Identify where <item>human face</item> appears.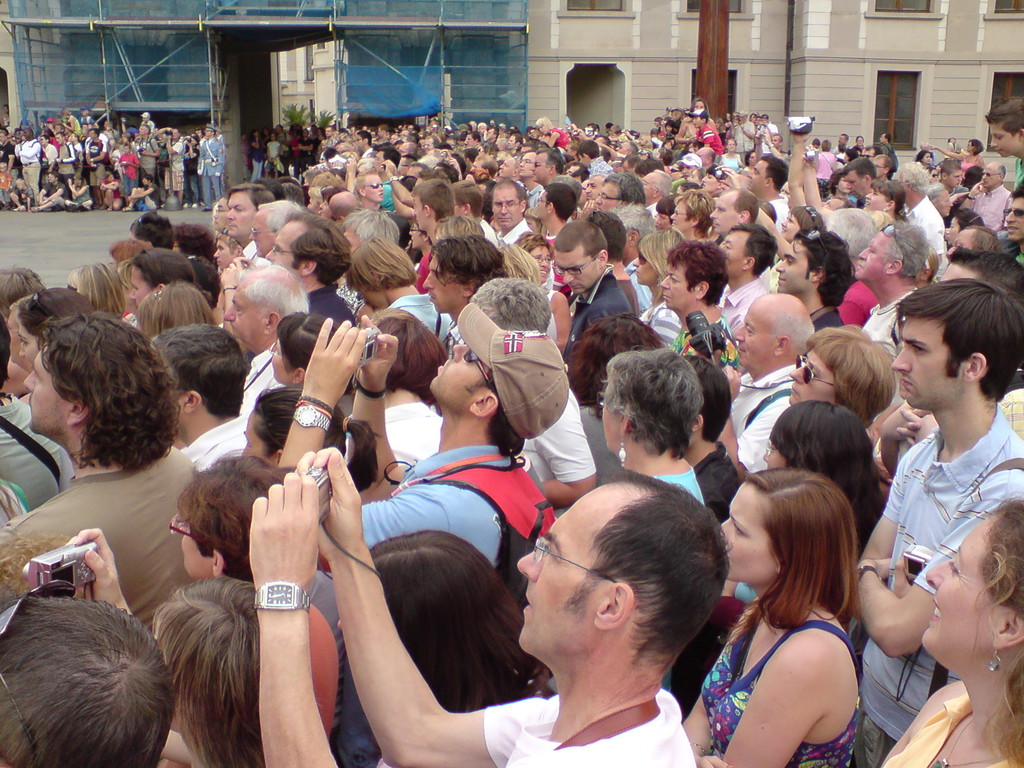
Appears at l=717, t=481, r=781, b=596.
